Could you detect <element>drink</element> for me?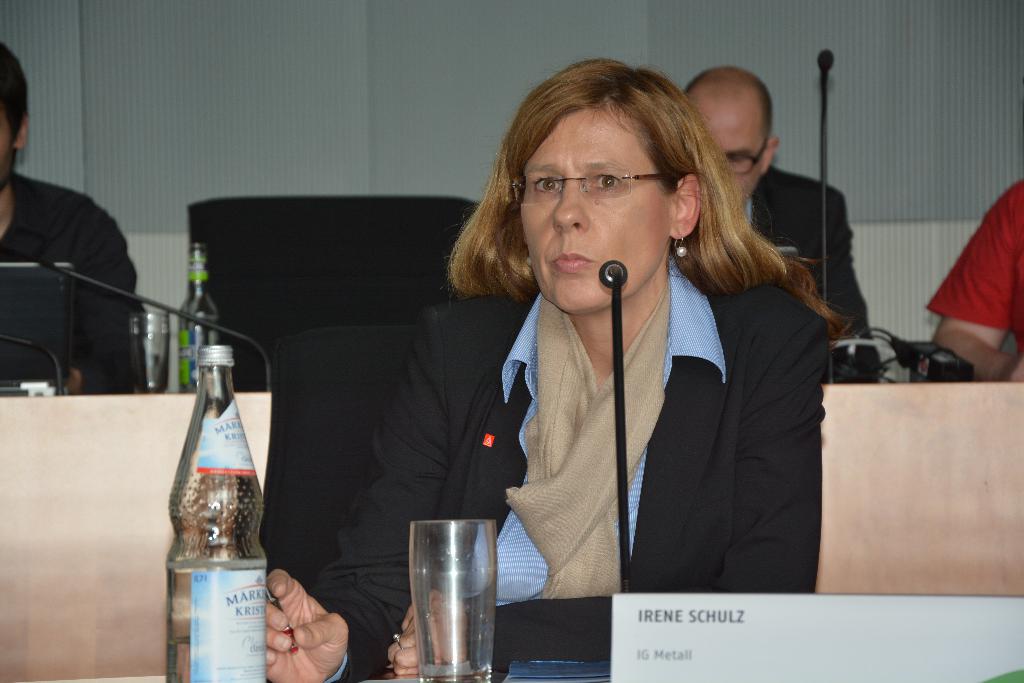
Detection result: BBox(127, 332, 168, 389).
